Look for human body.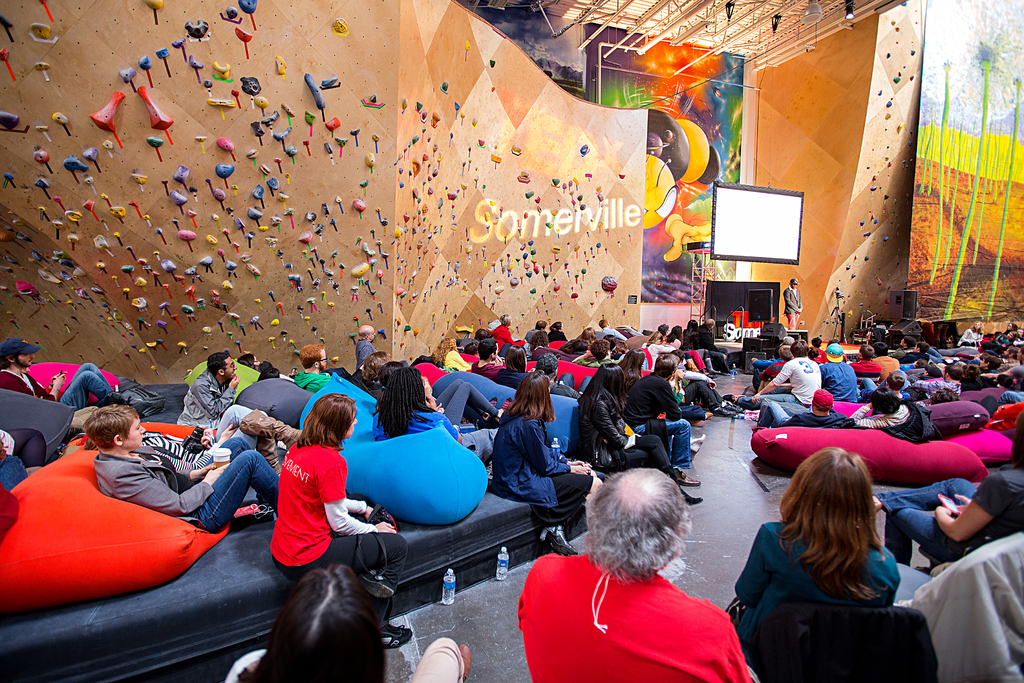
Found: (291,370,331,394).
